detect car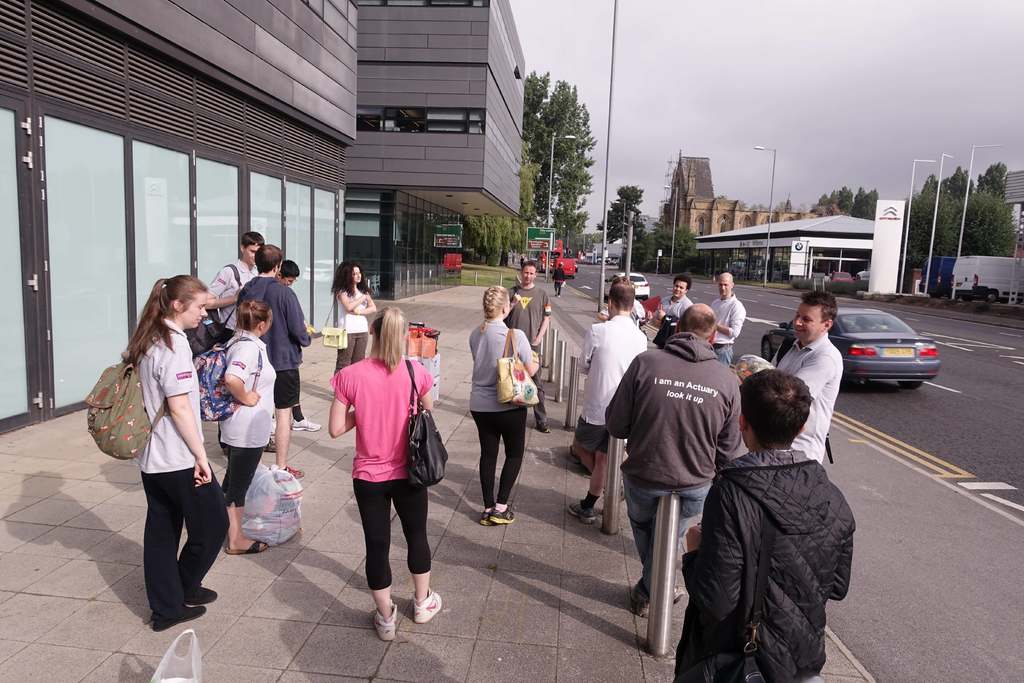
x1=604, y1=266, x2=650, y2=298
